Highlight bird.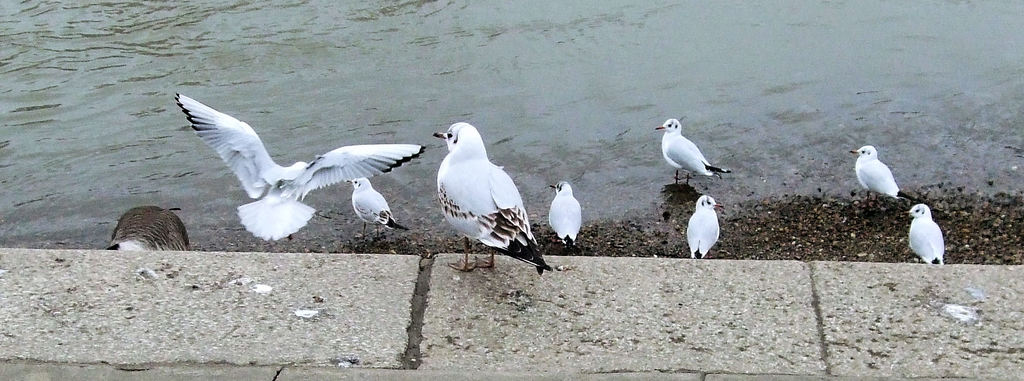
Highlighted region: {"left": 346, "top": 177, "right": 409, "bottom": 242}.
